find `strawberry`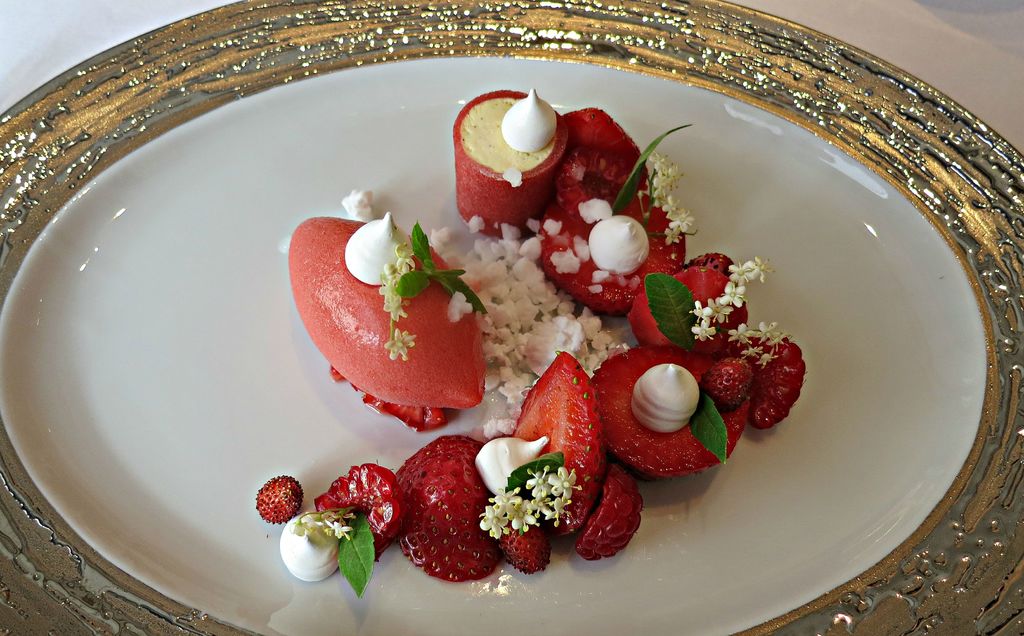
pyautogui.locateOnScreen(632, 266, 748, 358)
